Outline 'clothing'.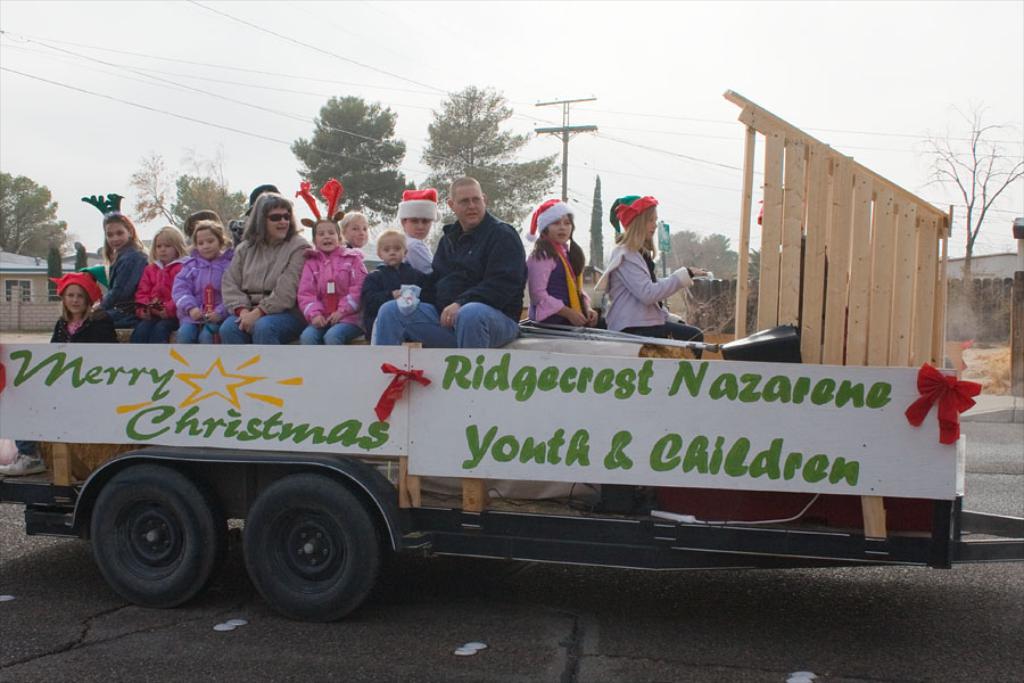
Outline: 369, 215, 520, 351.
